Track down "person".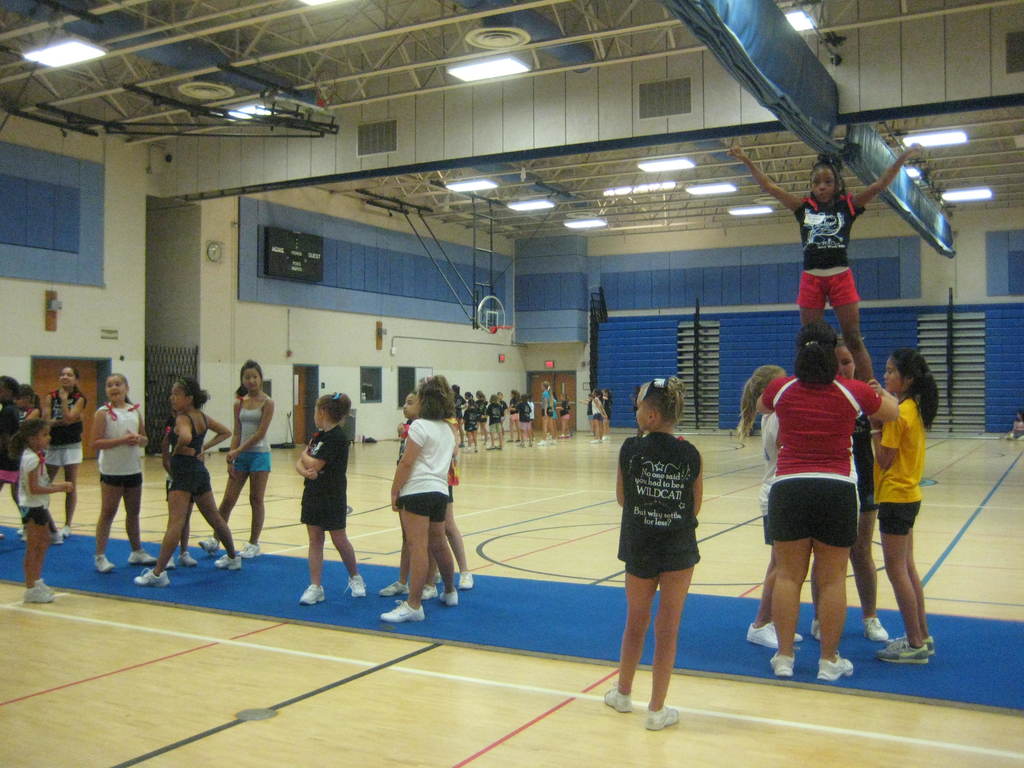
Tracked to 79 372 145 582.
